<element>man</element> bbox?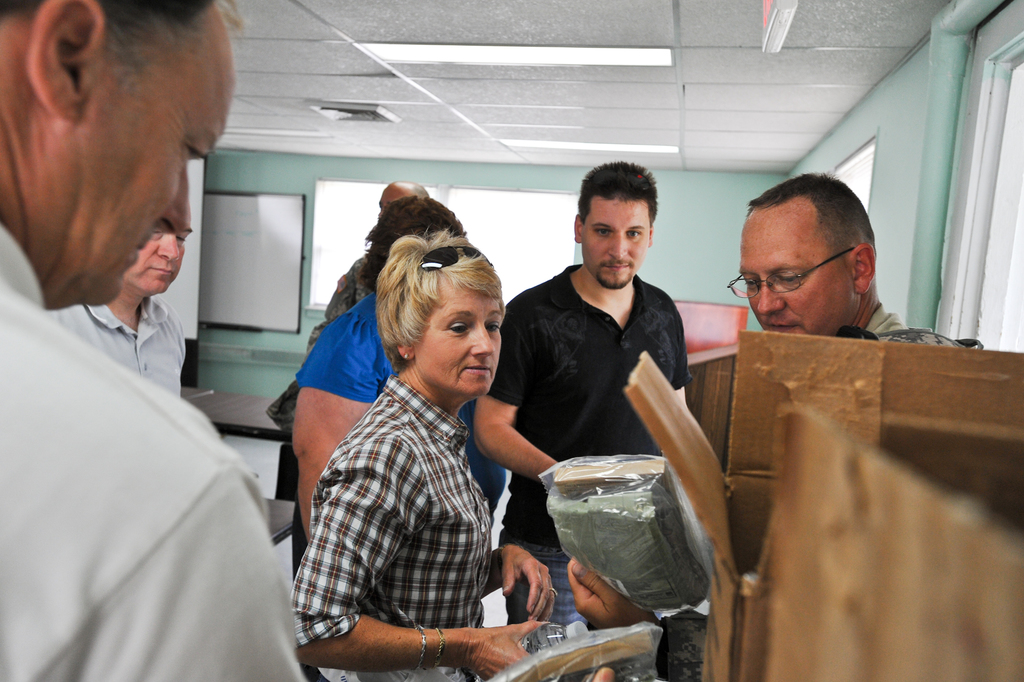
[478,163,688,621]
